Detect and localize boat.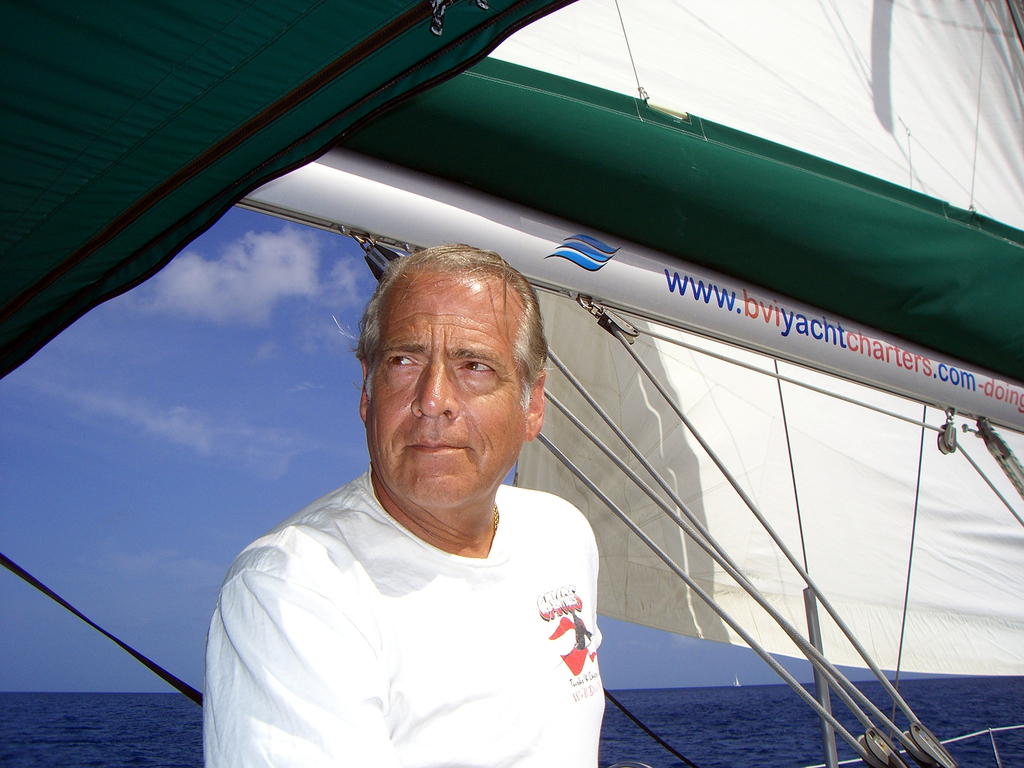
Localized at crop(0, 0, 1023, 767).
